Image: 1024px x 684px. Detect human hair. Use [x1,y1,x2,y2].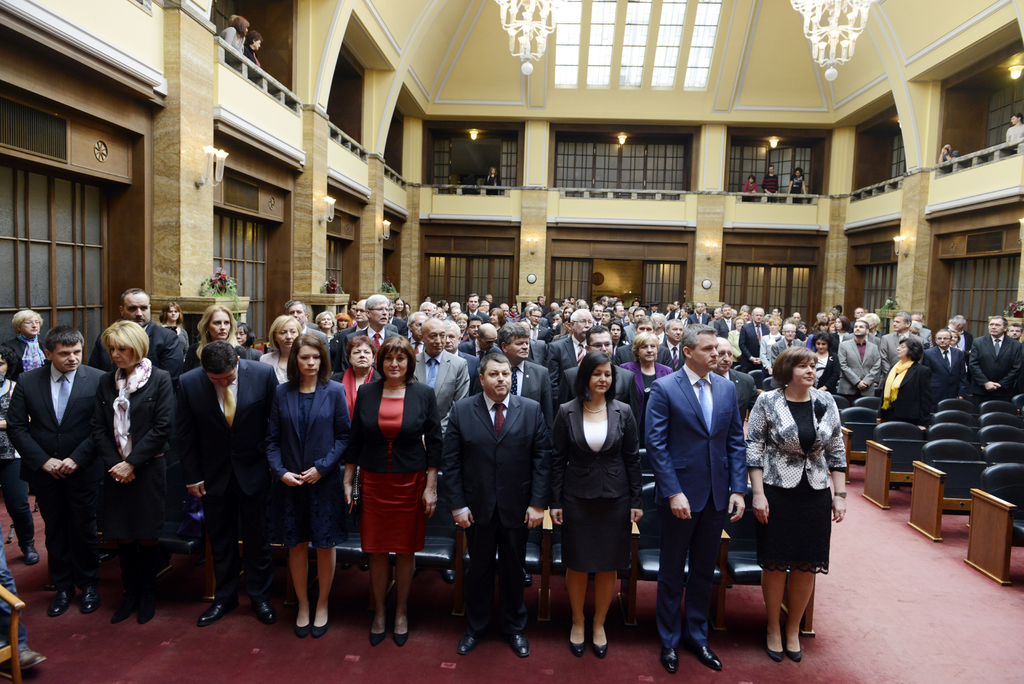
[395,297,408,318].
